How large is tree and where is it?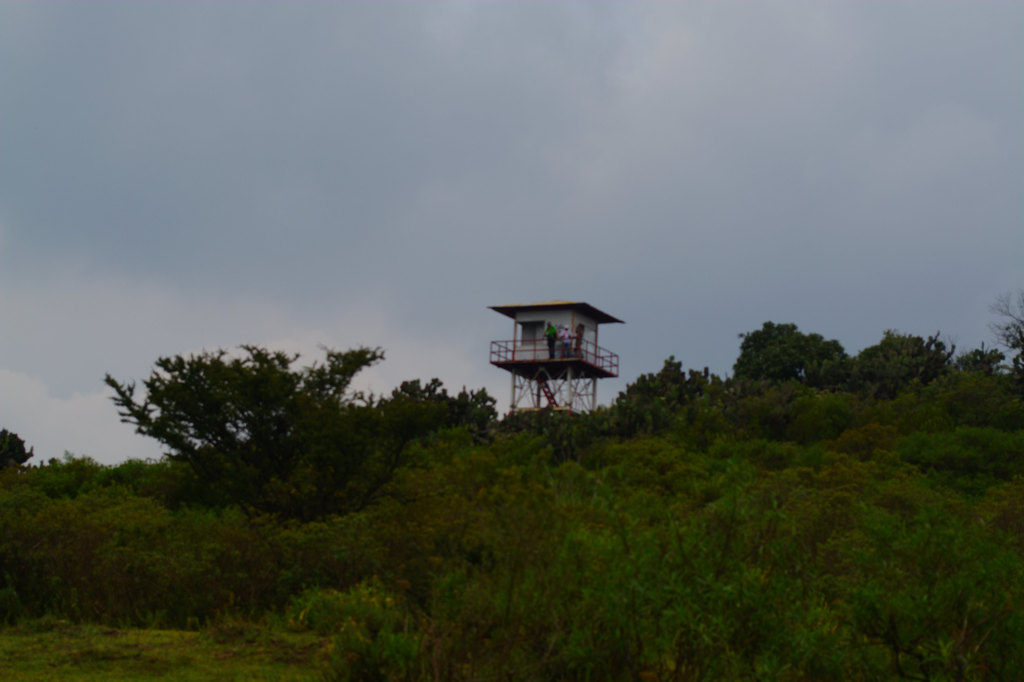
Bounding box: <box>728,316,859,405</box>.
